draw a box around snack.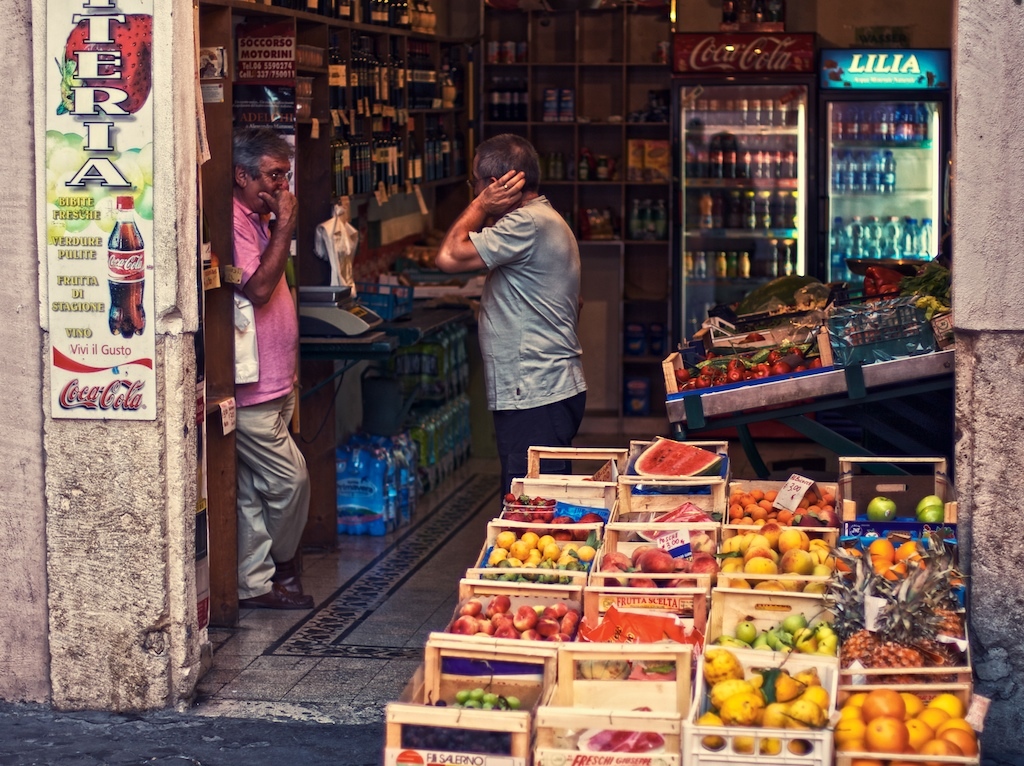
(725,611,834,644).
